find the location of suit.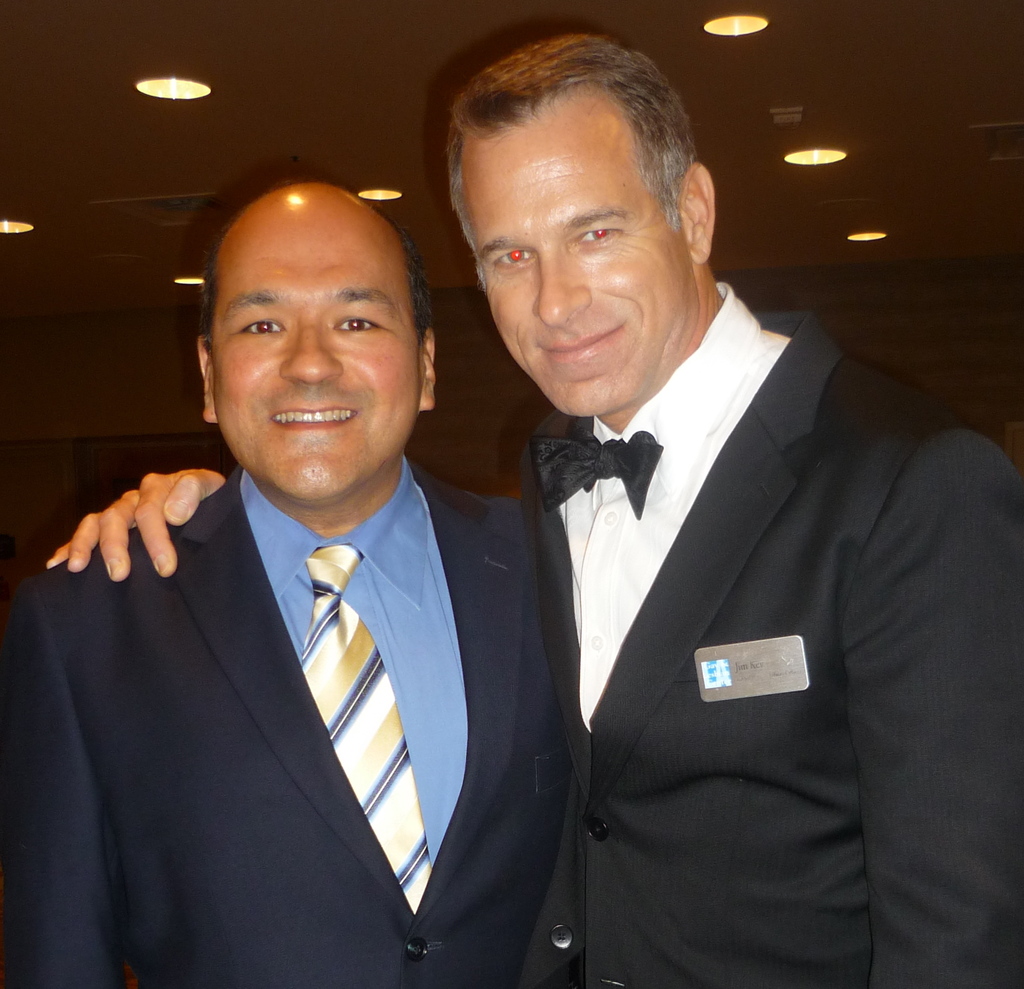
Location: <bbox>461, 104, 984, 983</bbox>.
